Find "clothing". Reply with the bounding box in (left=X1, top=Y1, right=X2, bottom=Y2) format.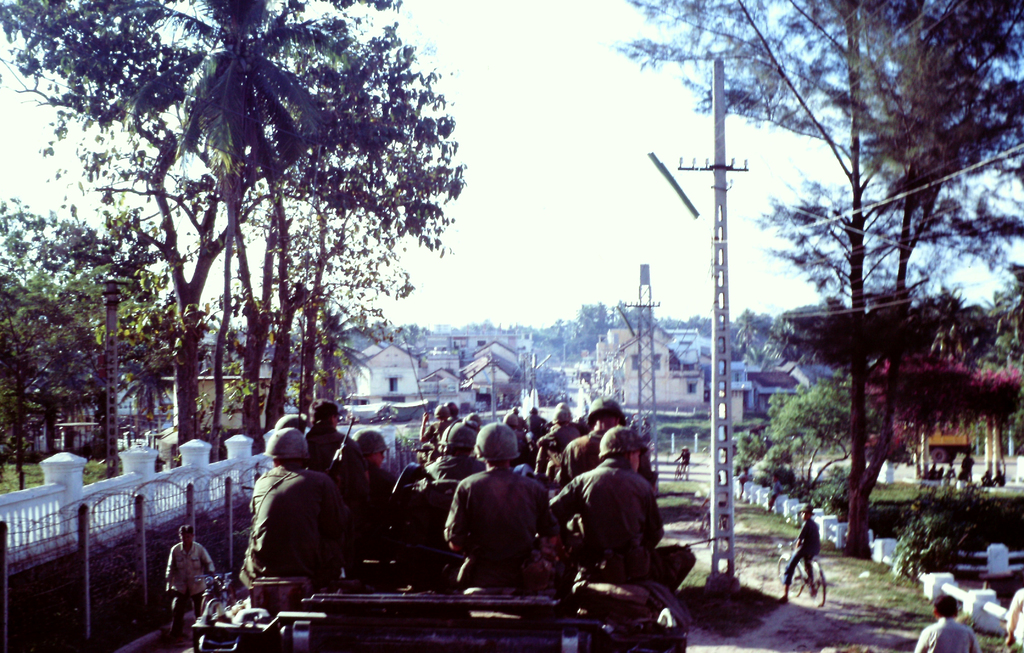
(left=940, top=467, right=956, bottom=479).
